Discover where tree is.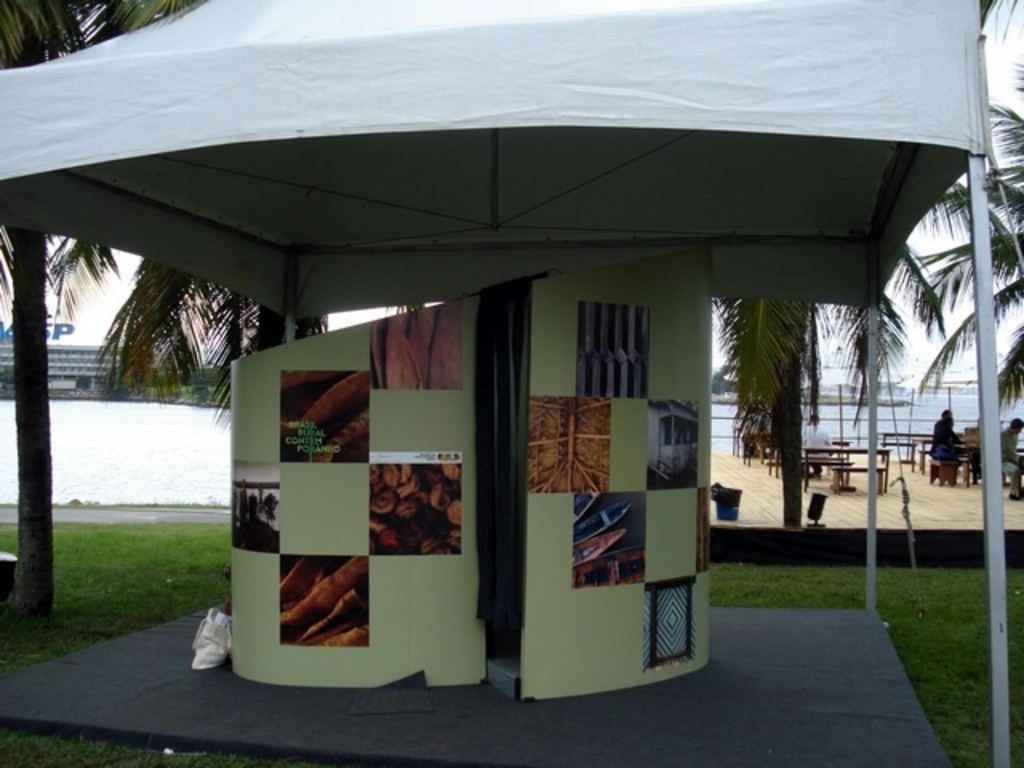
Discovered at locate(86, 254, 434, 437).
